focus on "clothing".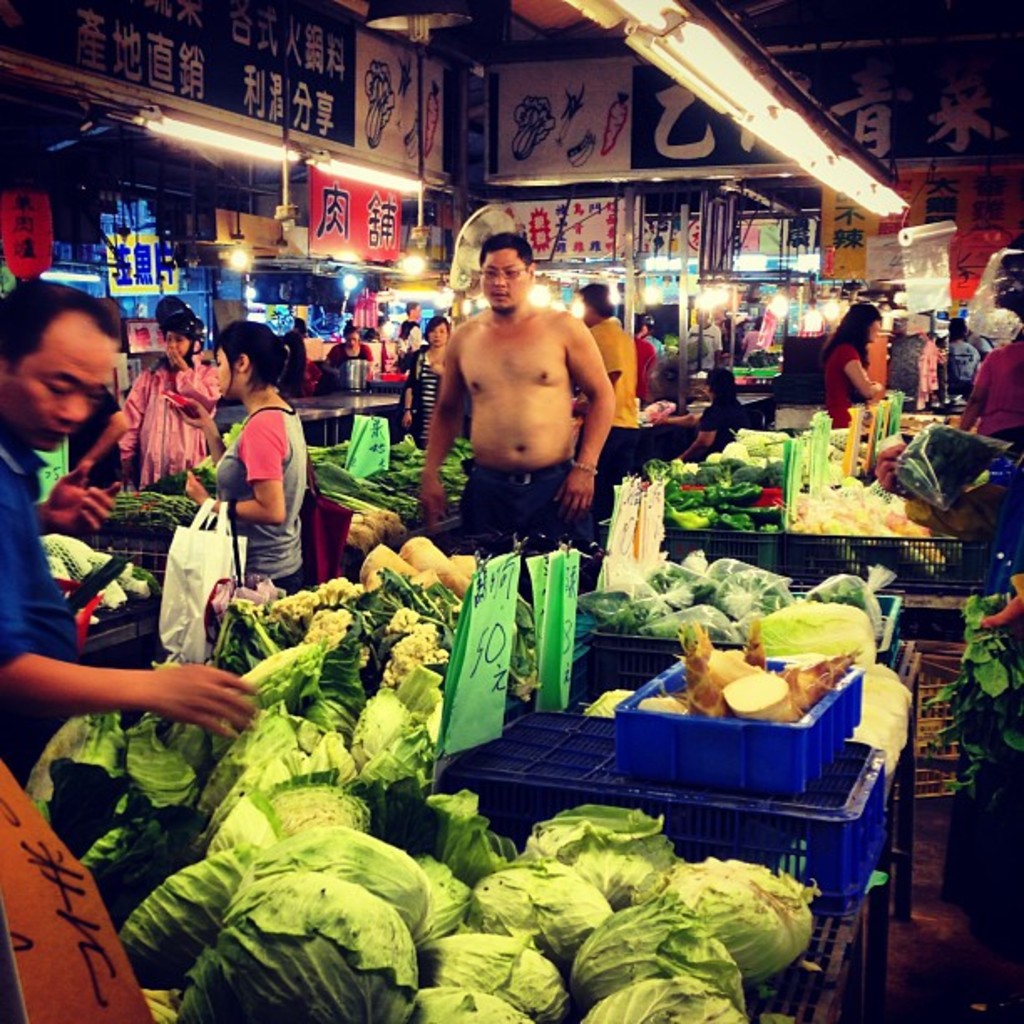
Focused at select_region(576, 323, 639, 550).
